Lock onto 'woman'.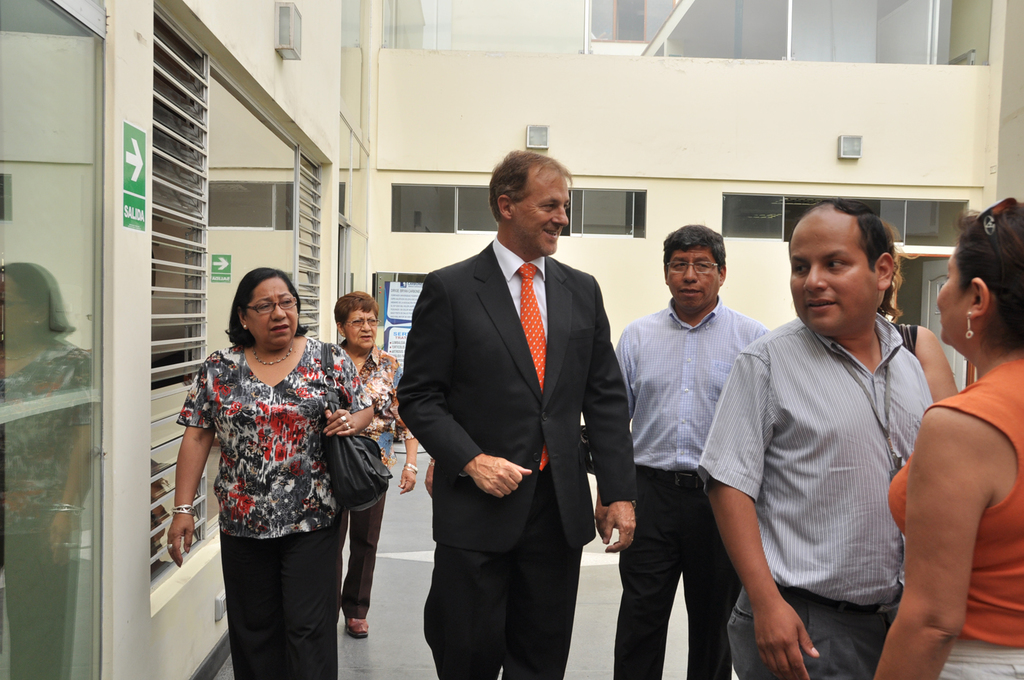
Locked: x1=873 y1=199 x2=1023 y2=679.
